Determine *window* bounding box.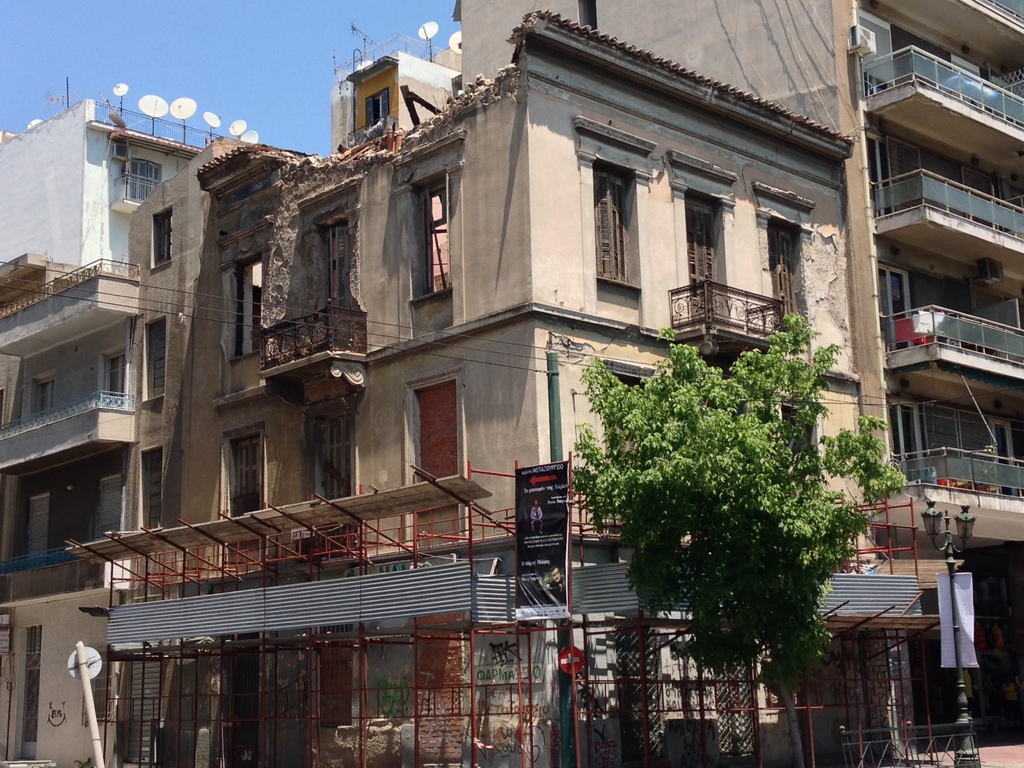
Determined: 771:228:803:336.
